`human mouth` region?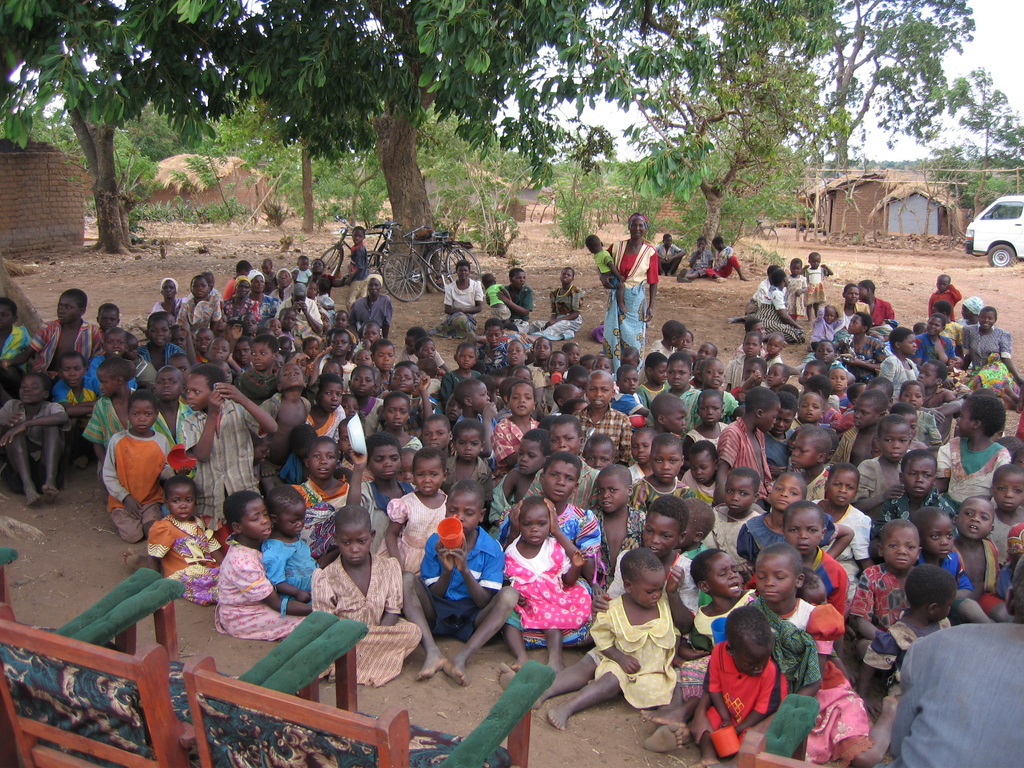
rect(517, 464, 527, 470)
